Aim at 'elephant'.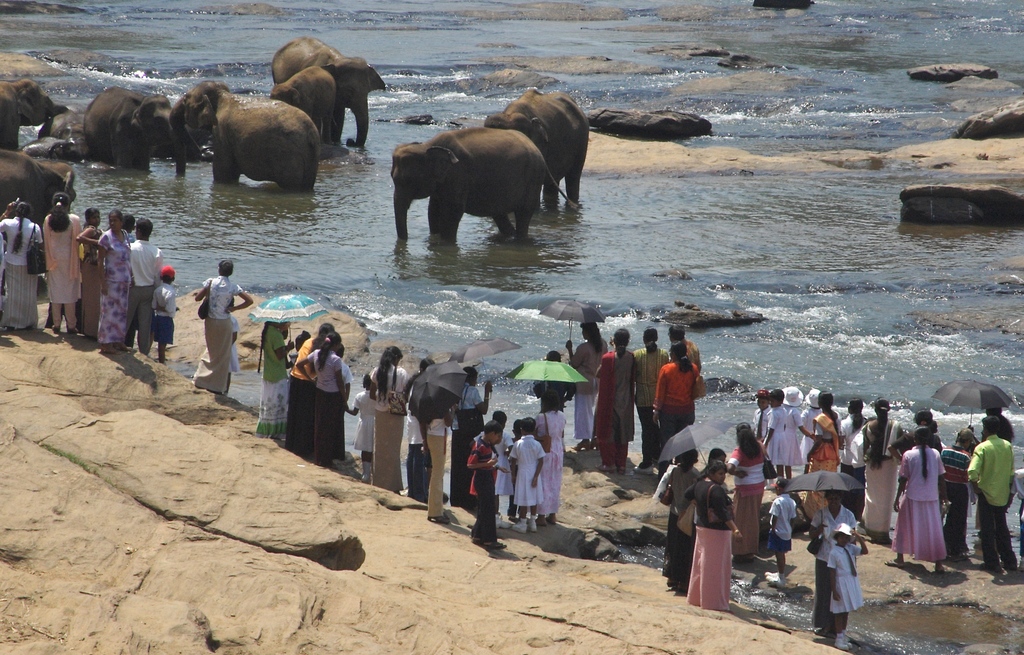
Aimed at rect(44, 101, 102, 163).
